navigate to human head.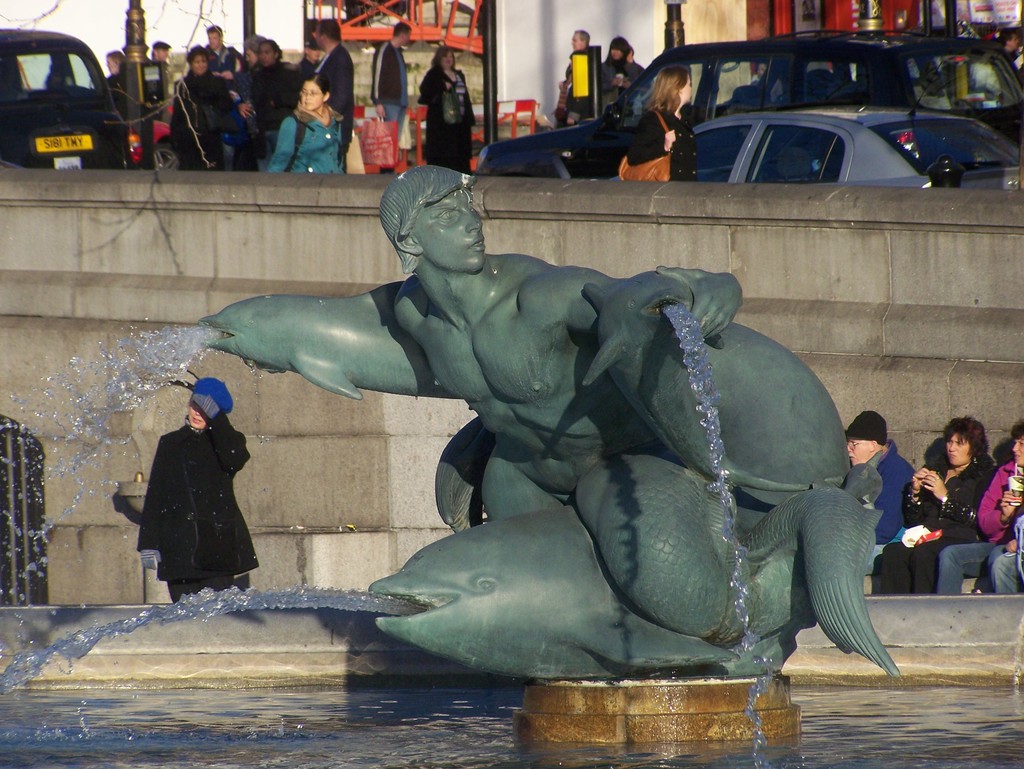
Navigation target: bbox=(943, 413, 983, 468).
